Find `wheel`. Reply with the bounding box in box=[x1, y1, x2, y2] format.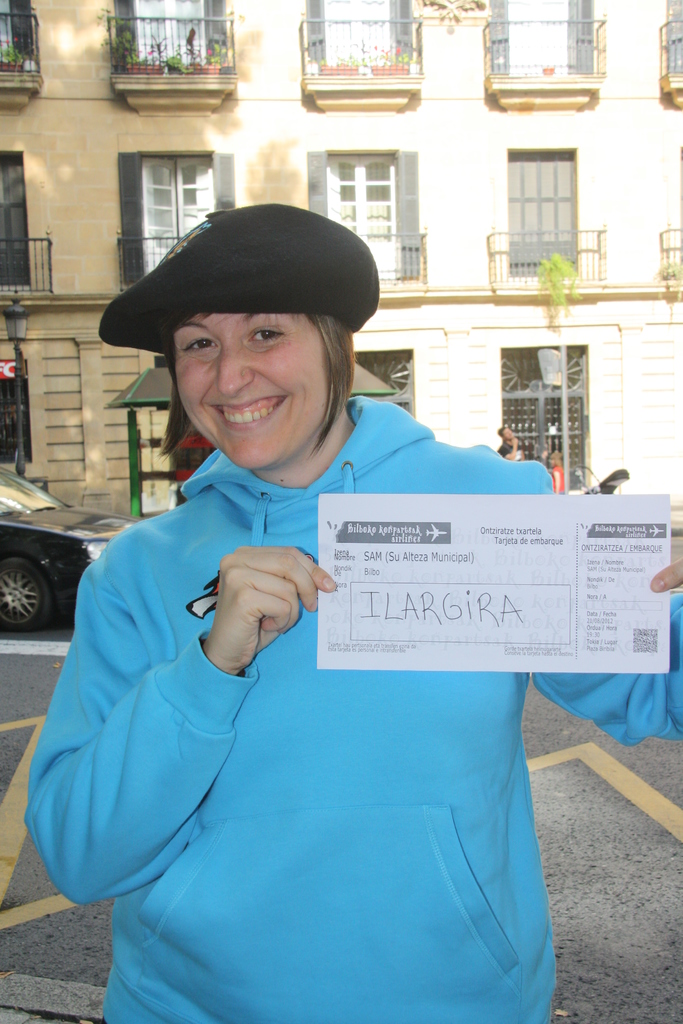
box=[0, 559, 67, 629].
